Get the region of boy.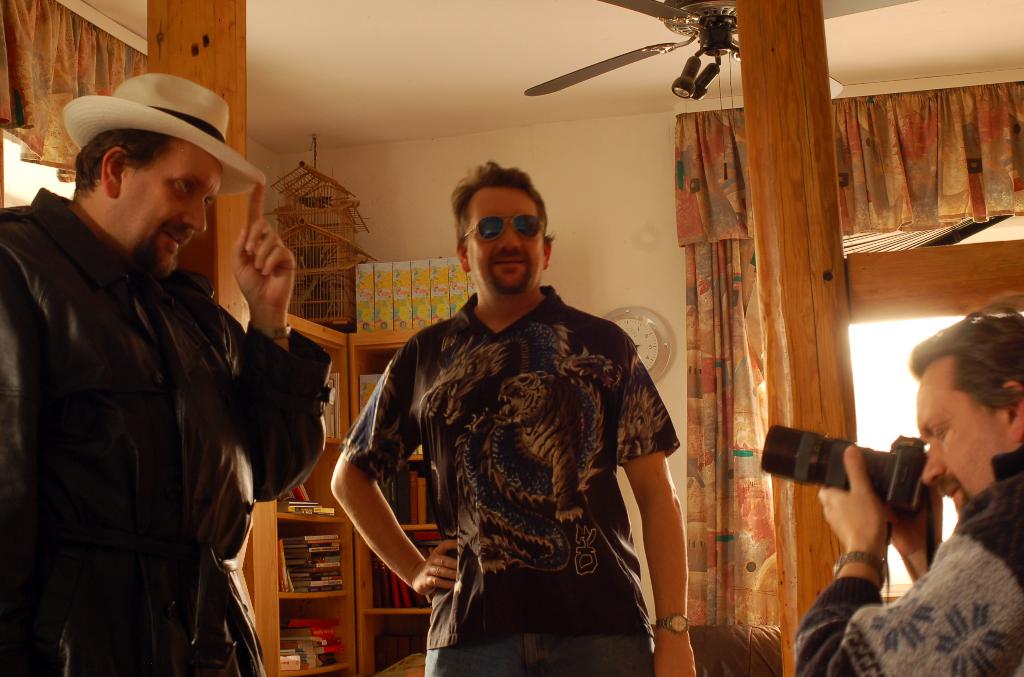
{"x1": 0, "y1": 67, "x2": 335, "y2": 676}.
